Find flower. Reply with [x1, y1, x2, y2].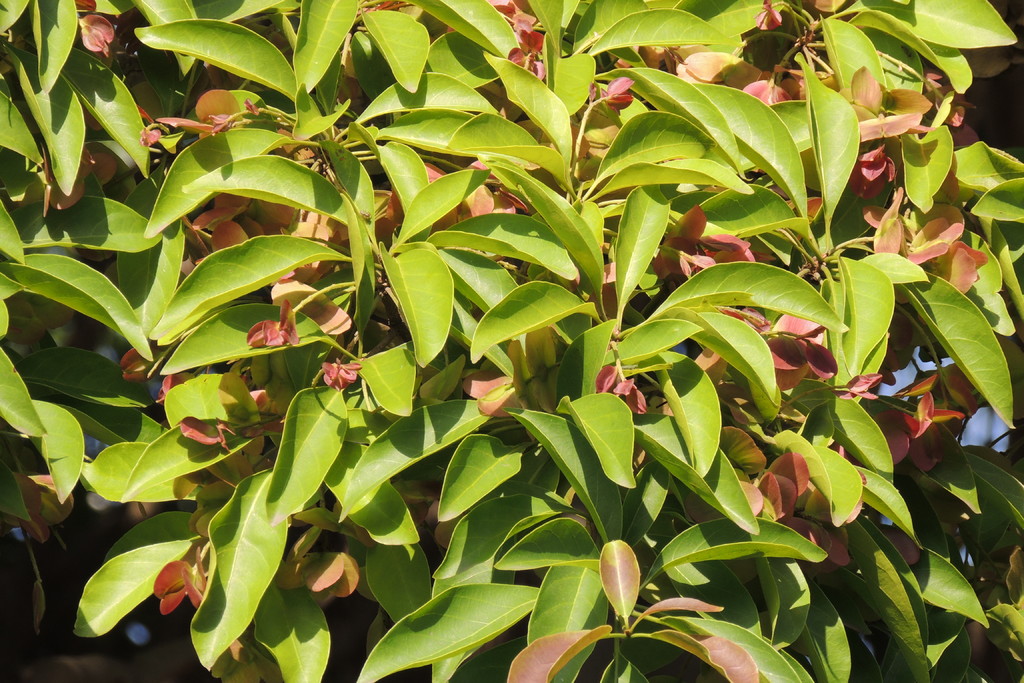
[957, 409, 1008, 454].
